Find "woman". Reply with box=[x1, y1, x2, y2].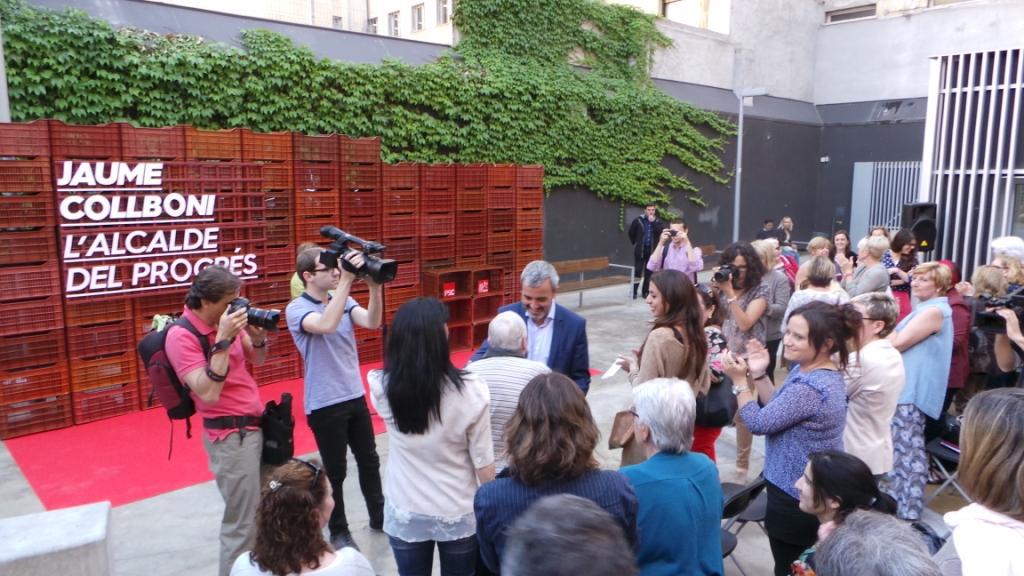
box=[224, 461, 376, 575].
